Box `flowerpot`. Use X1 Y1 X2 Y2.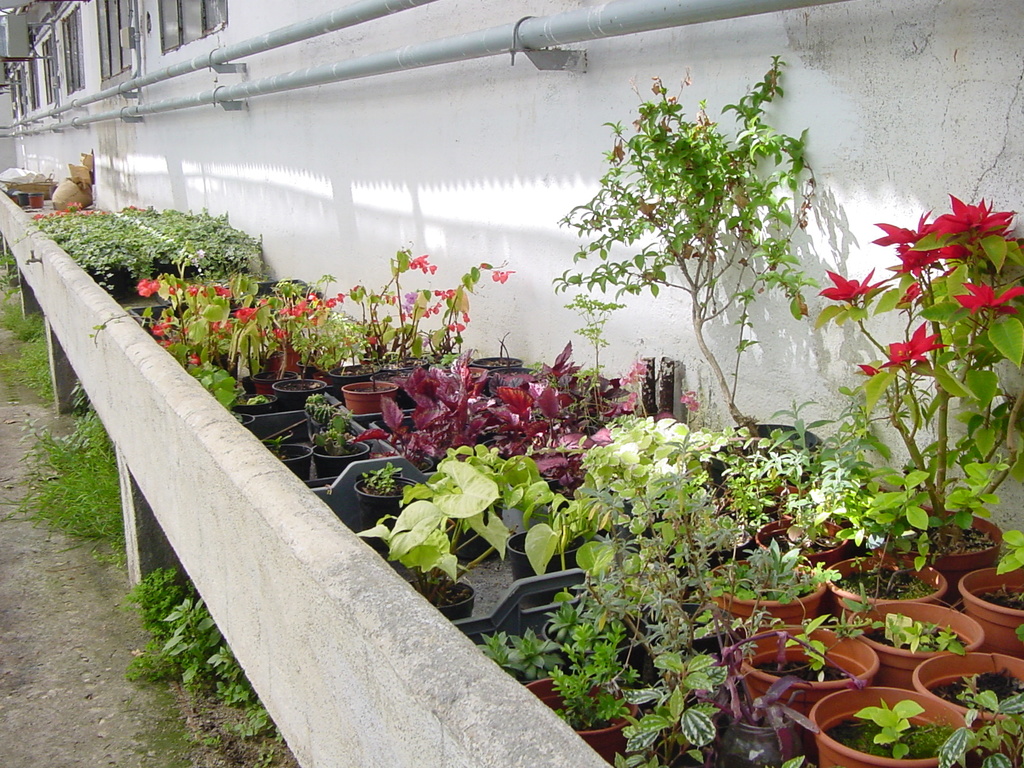
732 624 890 760.
